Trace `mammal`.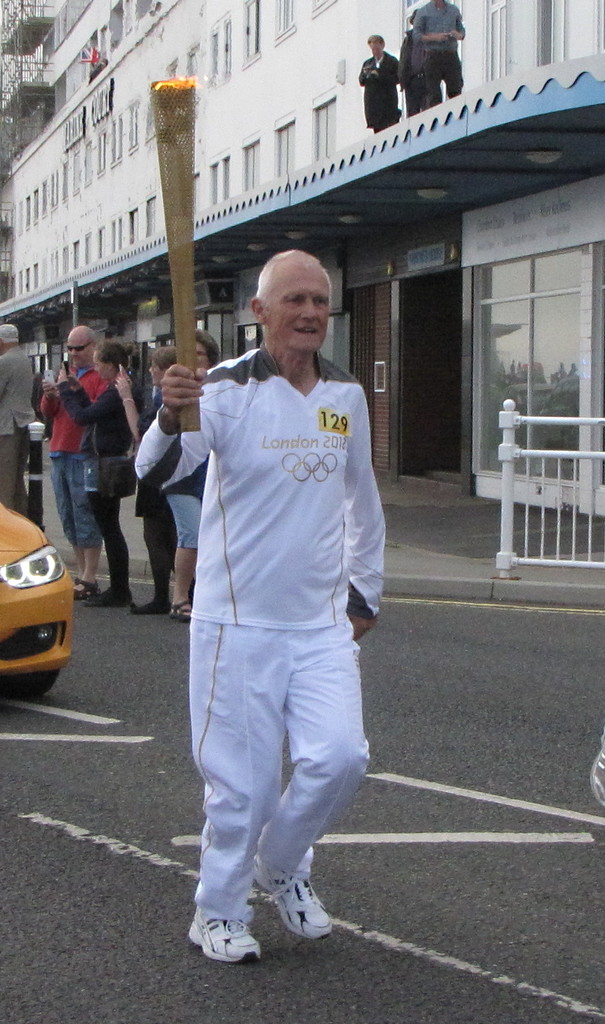
Traced to [x1=394, y1=8, x2=427, y2=124].
